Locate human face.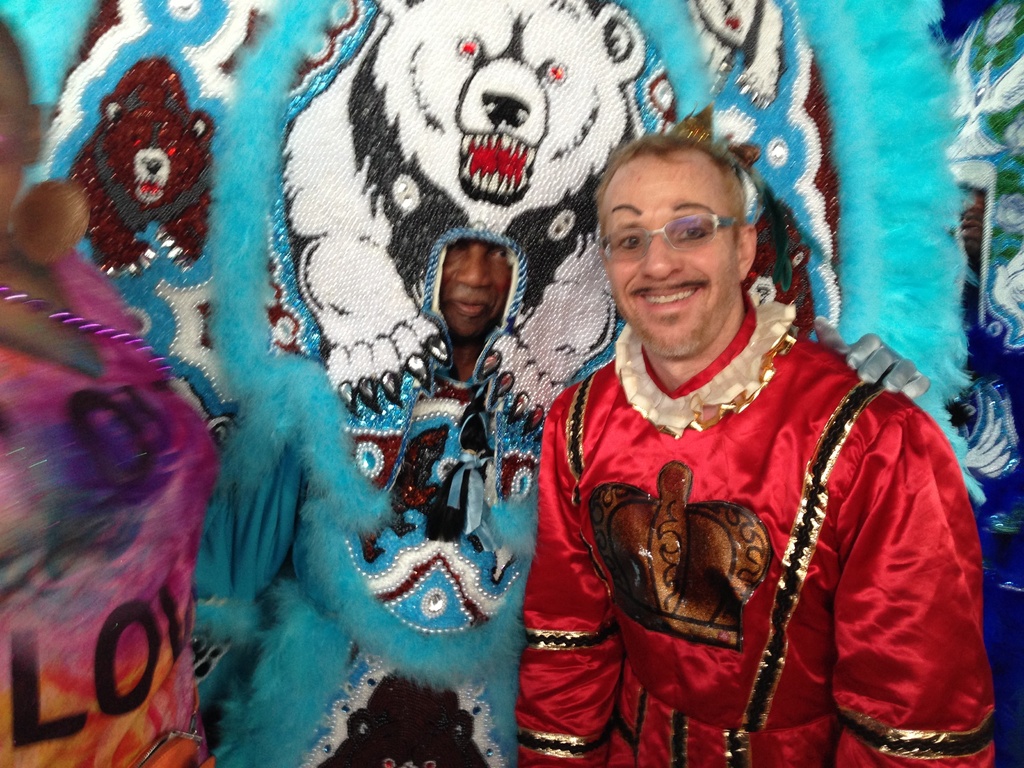
Bounding box: bbox(604, 155, 738, 356).
